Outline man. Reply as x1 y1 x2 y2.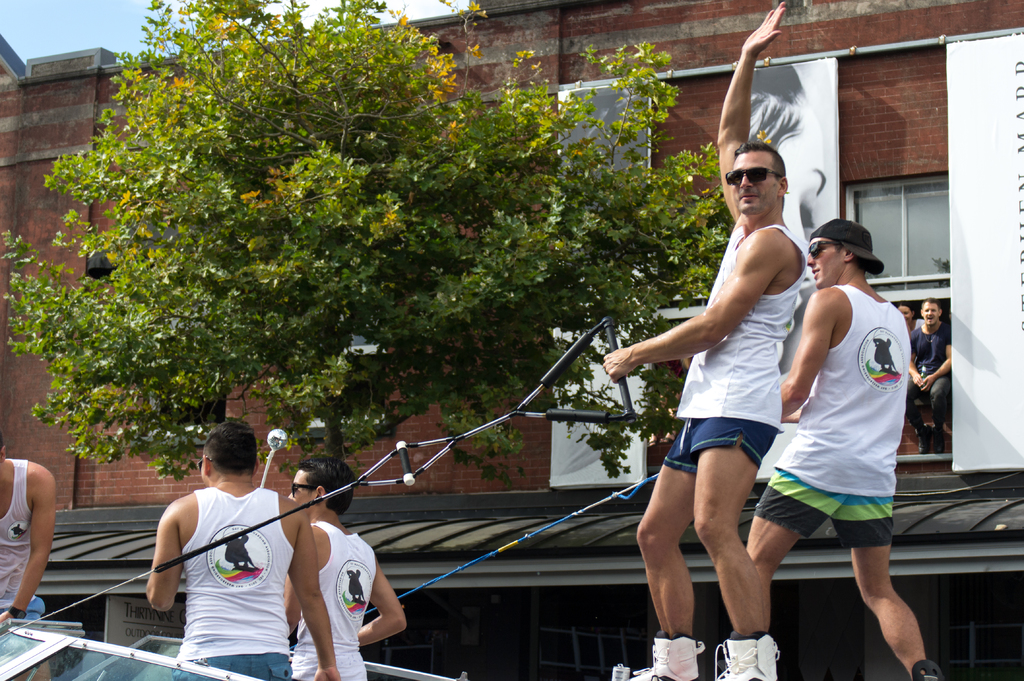
908 300 955 460.
